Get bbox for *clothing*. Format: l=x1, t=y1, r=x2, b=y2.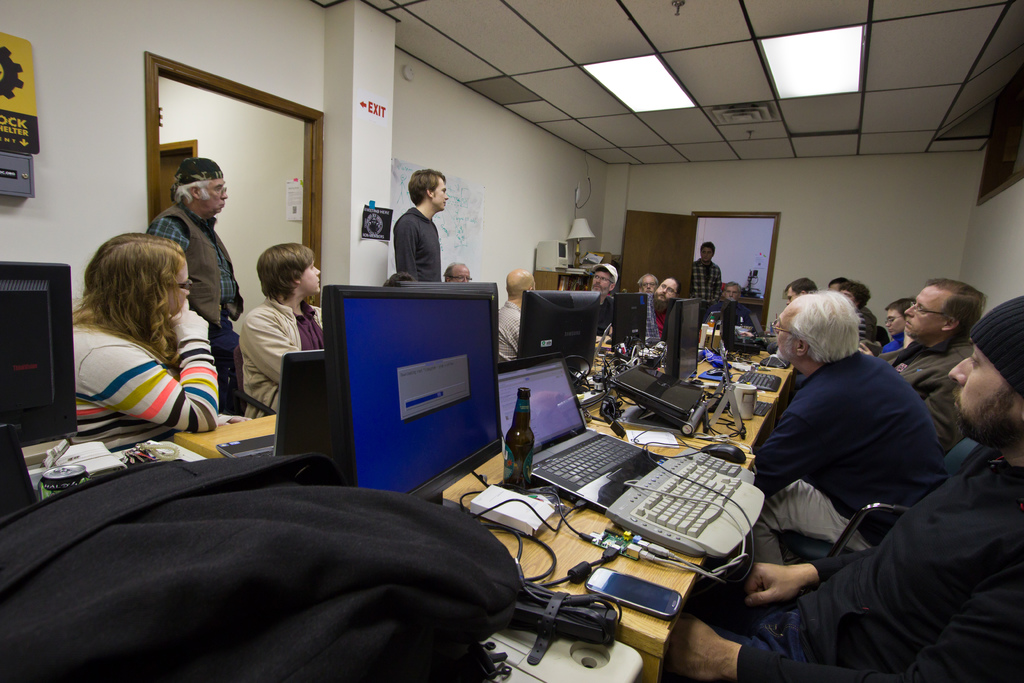
l=685, t=443, r=1023, b=682.
